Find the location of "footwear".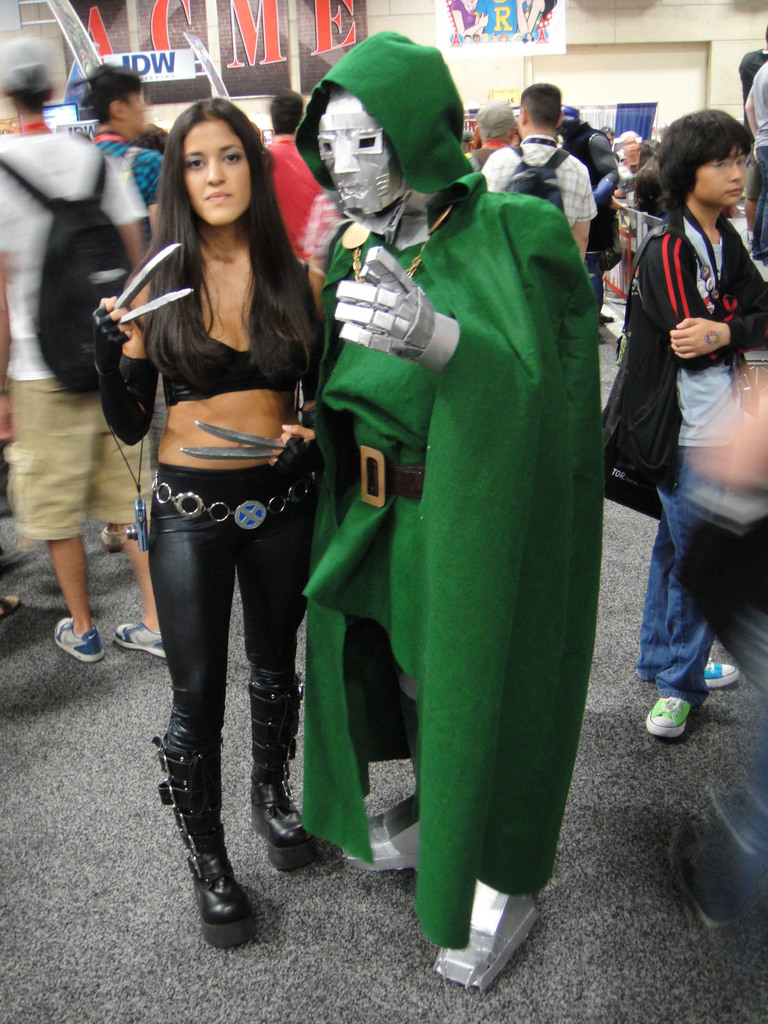
Location: 664 817 727 929.
